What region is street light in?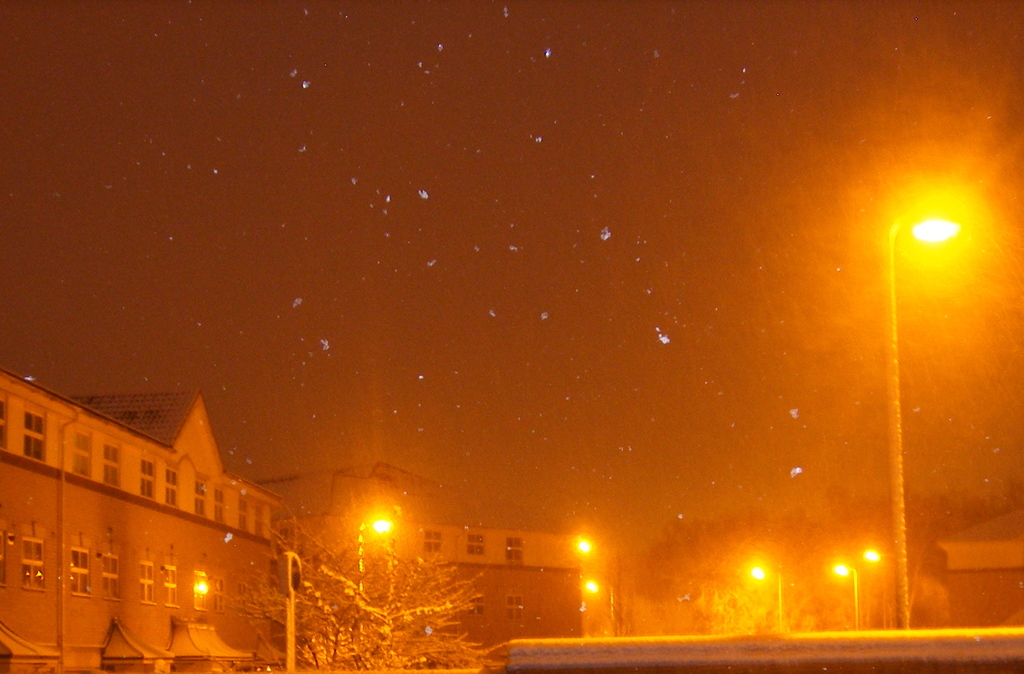
860:550:893:568.
